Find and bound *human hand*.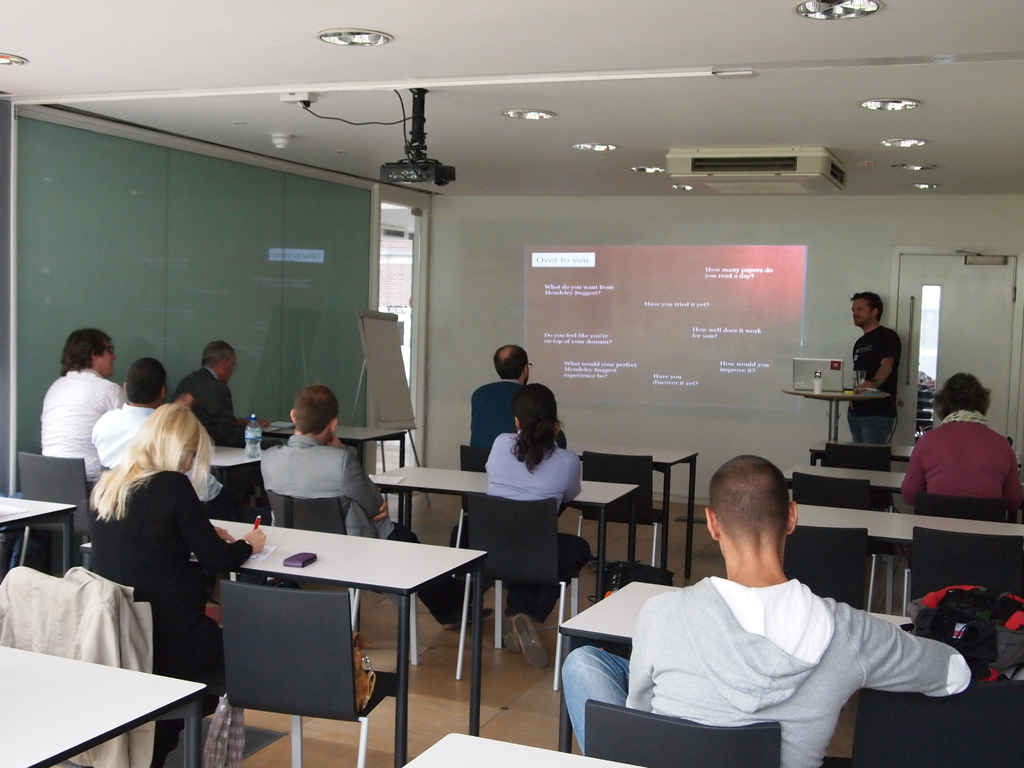
Bound: bbox(212, 524, 235, 544).
